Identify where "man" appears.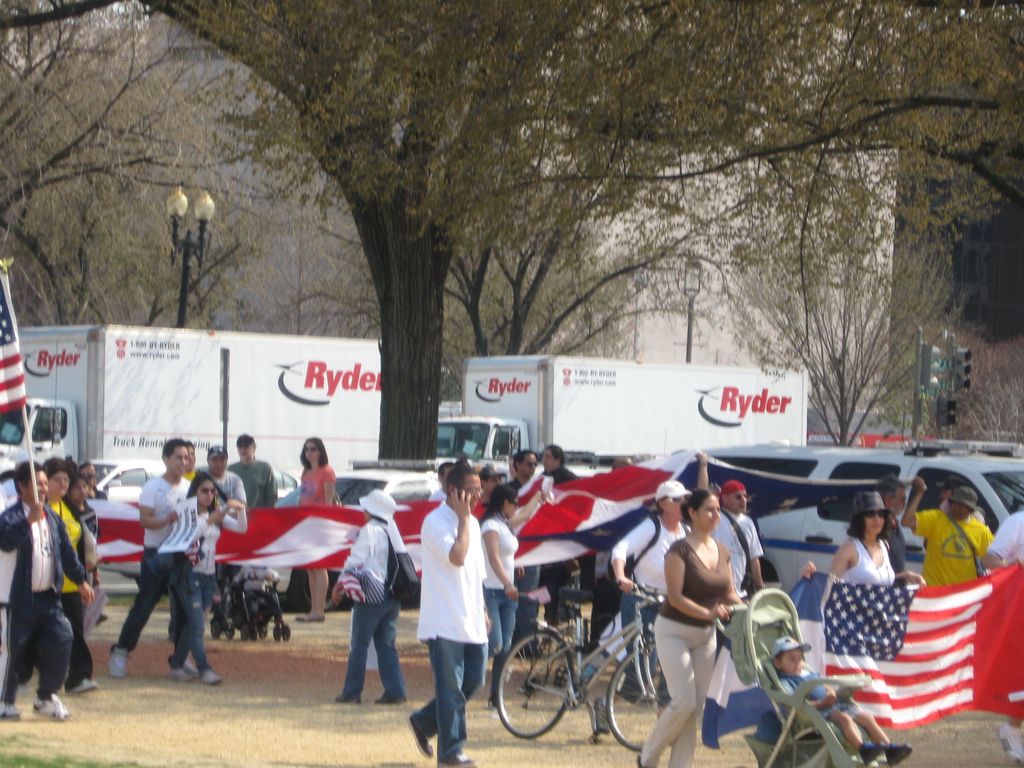
Appears at [869,474,920,593].
